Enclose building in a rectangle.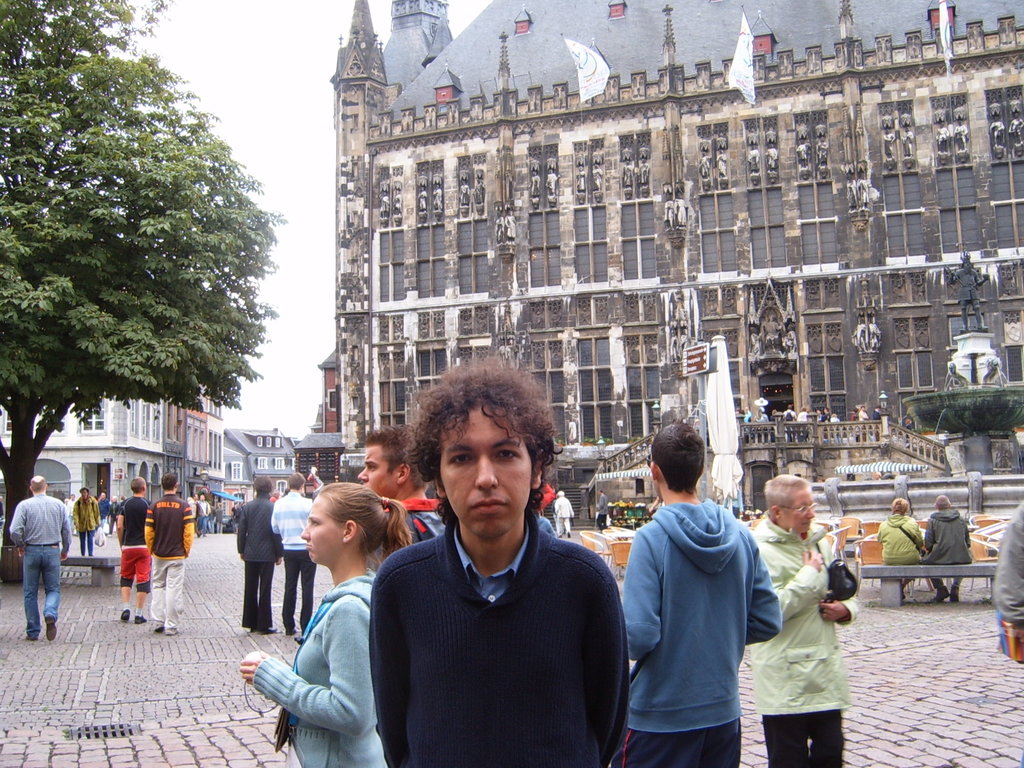
0/394/163/516.
